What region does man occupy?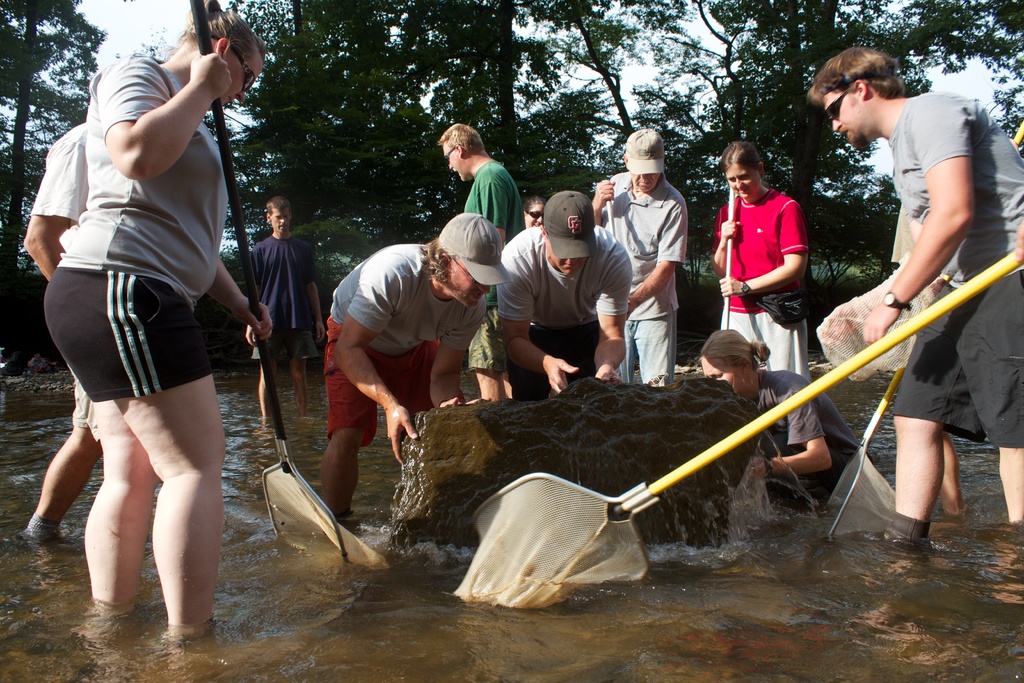
detection(317, 213, 510, 519).
